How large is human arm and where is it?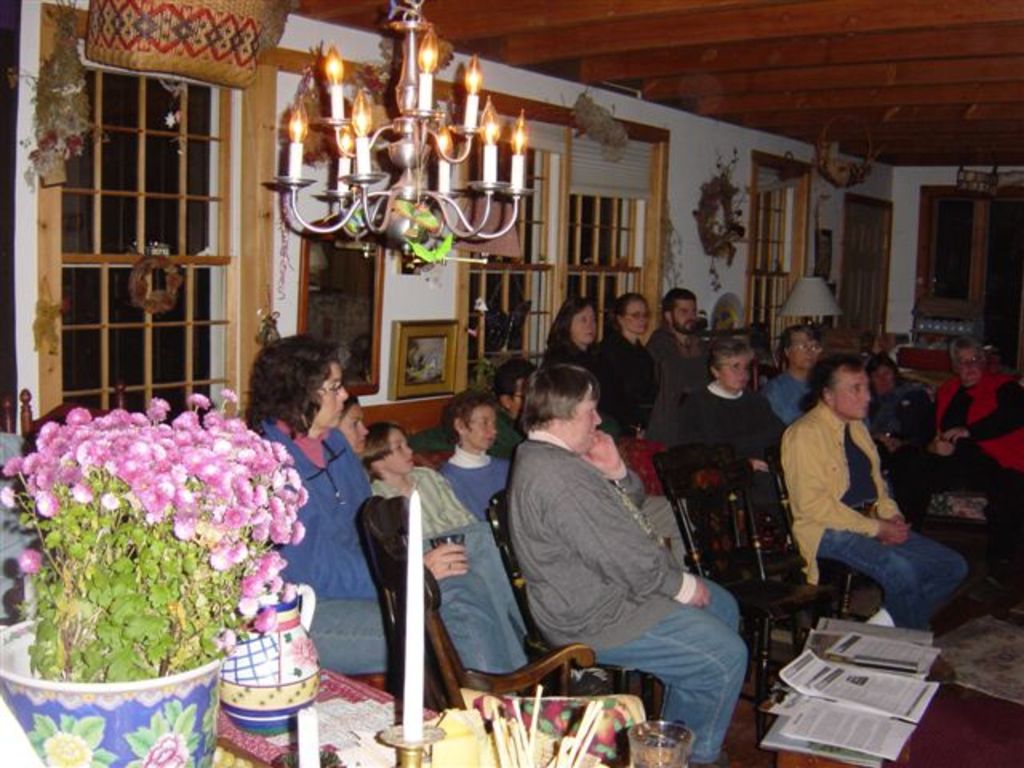
Bounding box: detection(581, 414, 646, 514).
